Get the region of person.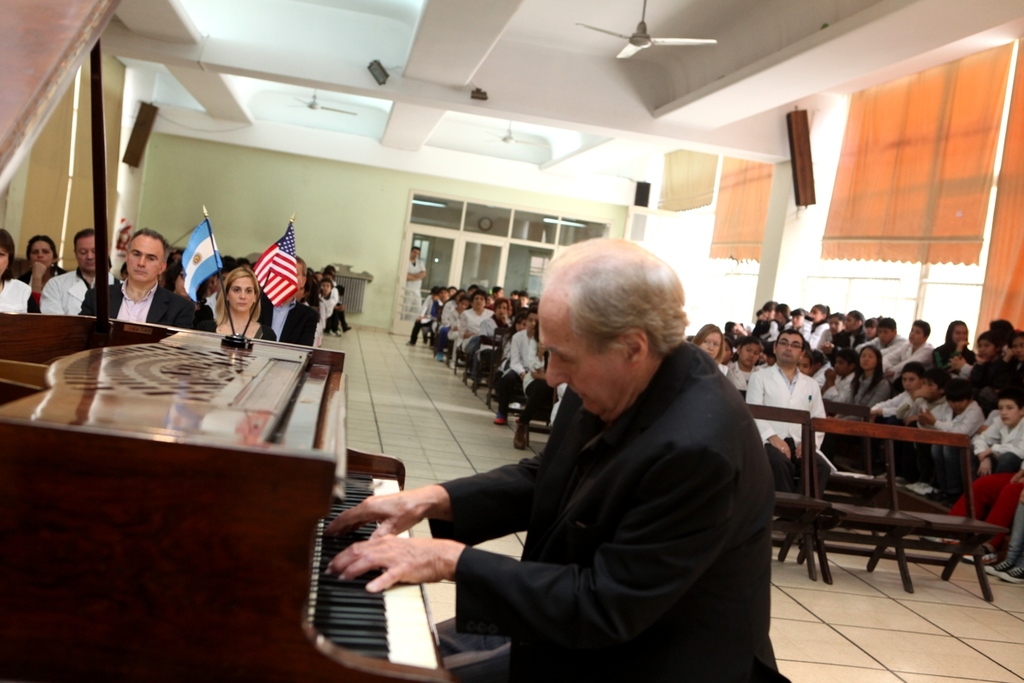
Rect(94, 220, 182, 345).
